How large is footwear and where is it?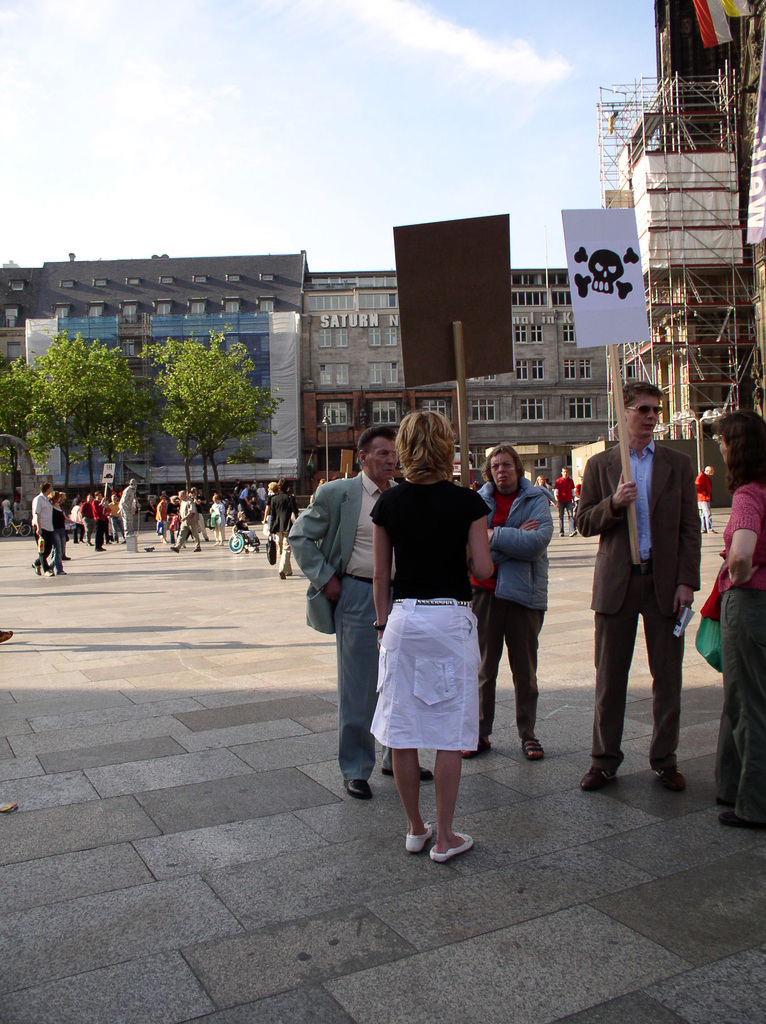
Bounding box: left=720, top=810, right=765, bottom=829.
